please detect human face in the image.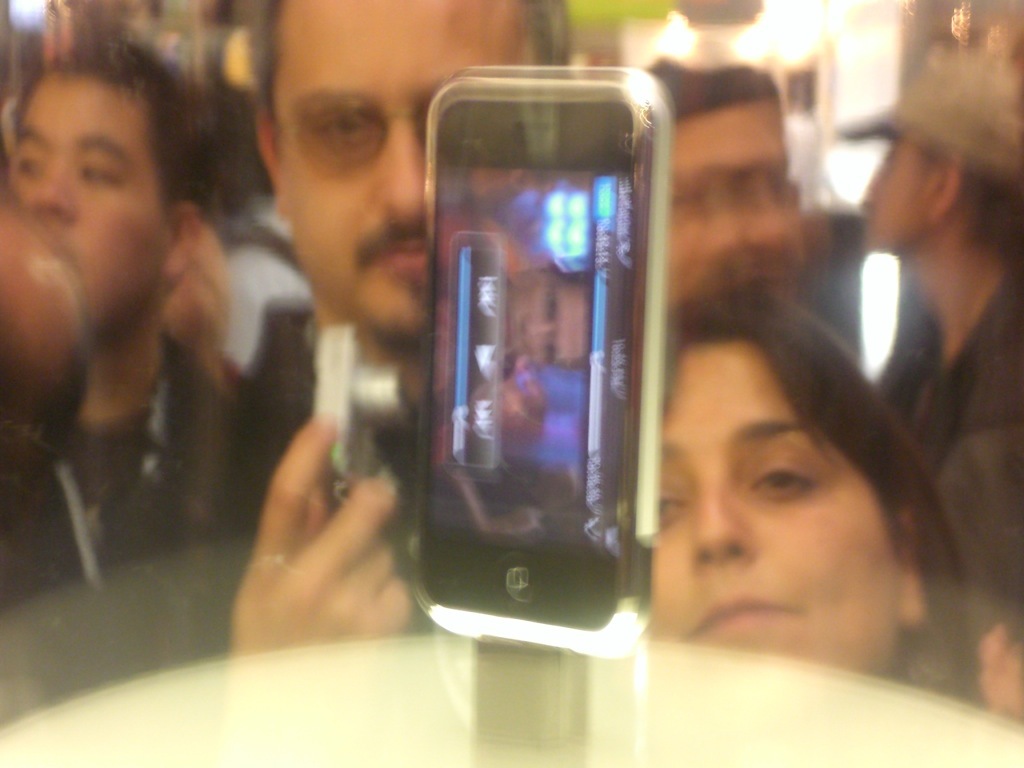
<box>8,71,169,328</box>.
